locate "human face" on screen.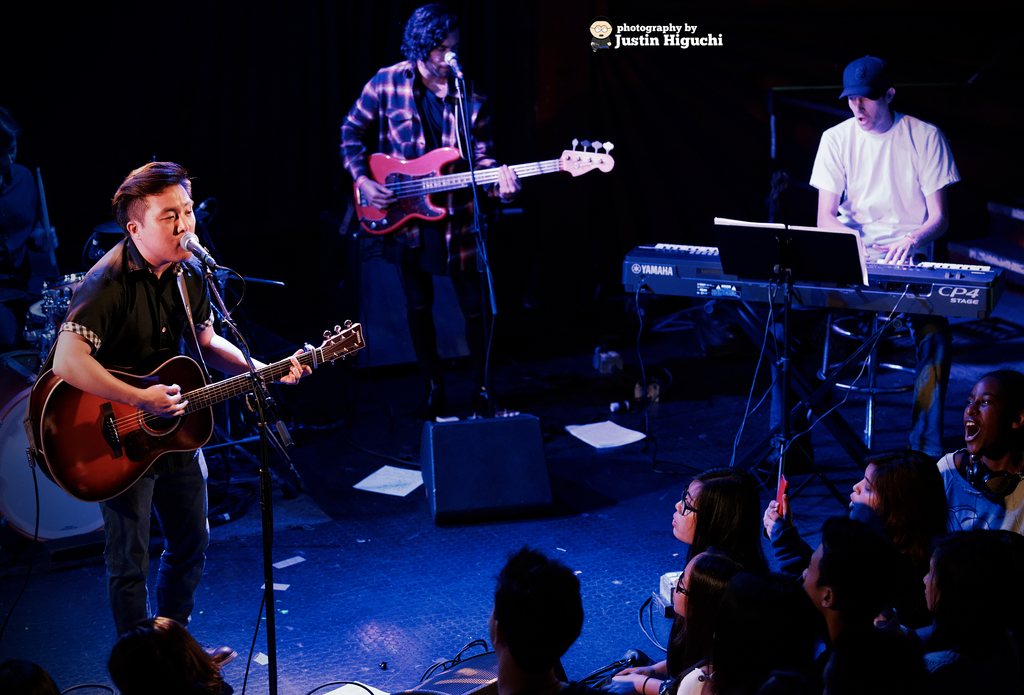
On screen at (x1=846, y1=462, x2=877, y2=524).
